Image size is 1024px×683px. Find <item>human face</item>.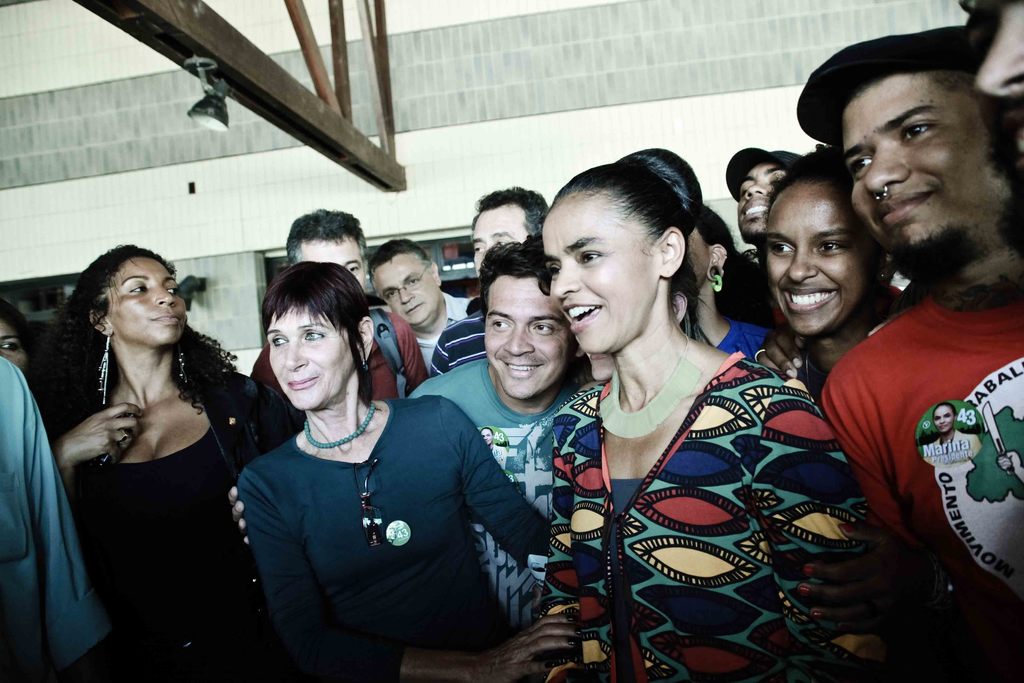
bbox(370, 252, 435, 325).
